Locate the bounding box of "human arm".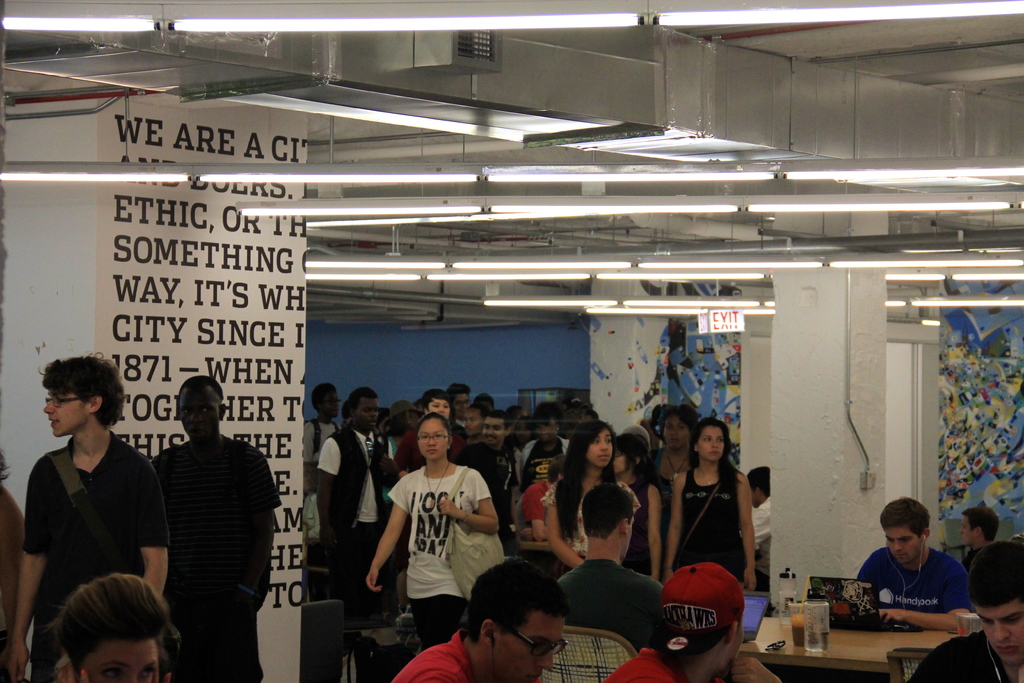
Bounding box: l=136, t=458, r=174, b=600.
